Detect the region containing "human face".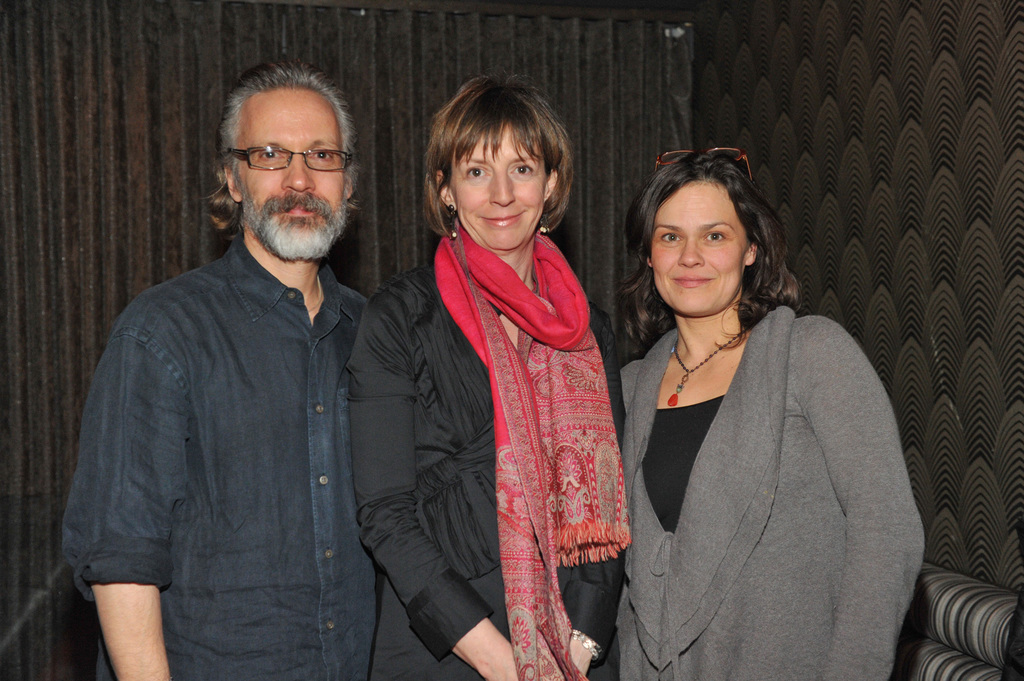
left=232, top=83, right=348, bottom=269.
